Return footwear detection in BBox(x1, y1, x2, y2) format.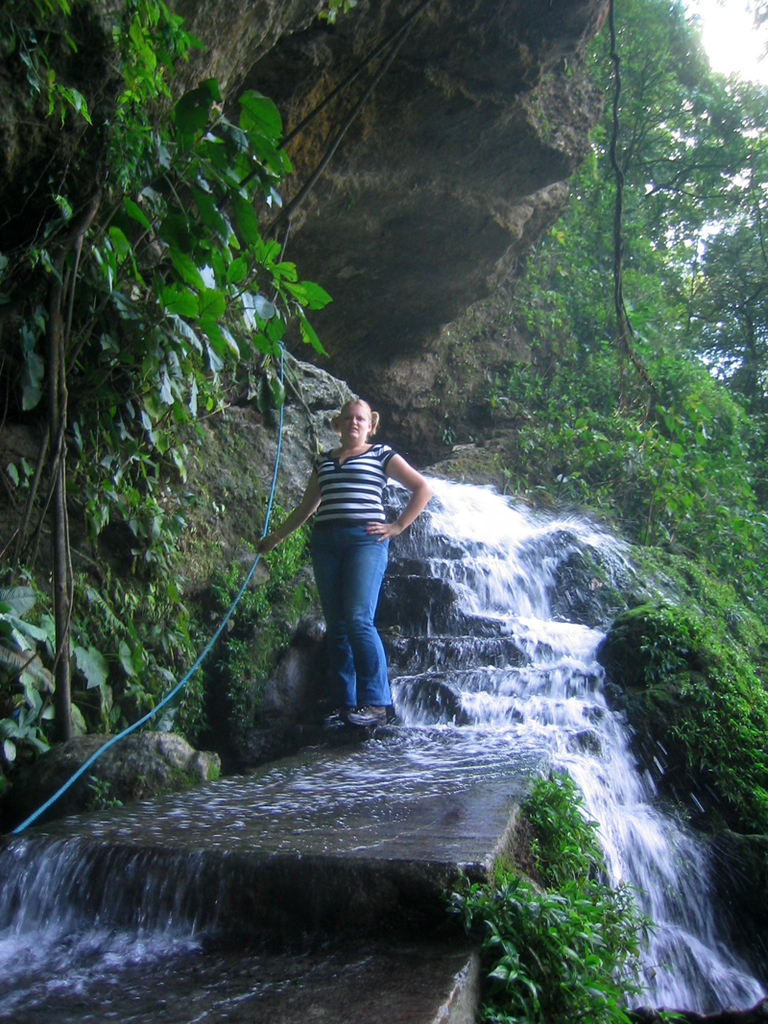
BBox(346, 706, 391, 729).
